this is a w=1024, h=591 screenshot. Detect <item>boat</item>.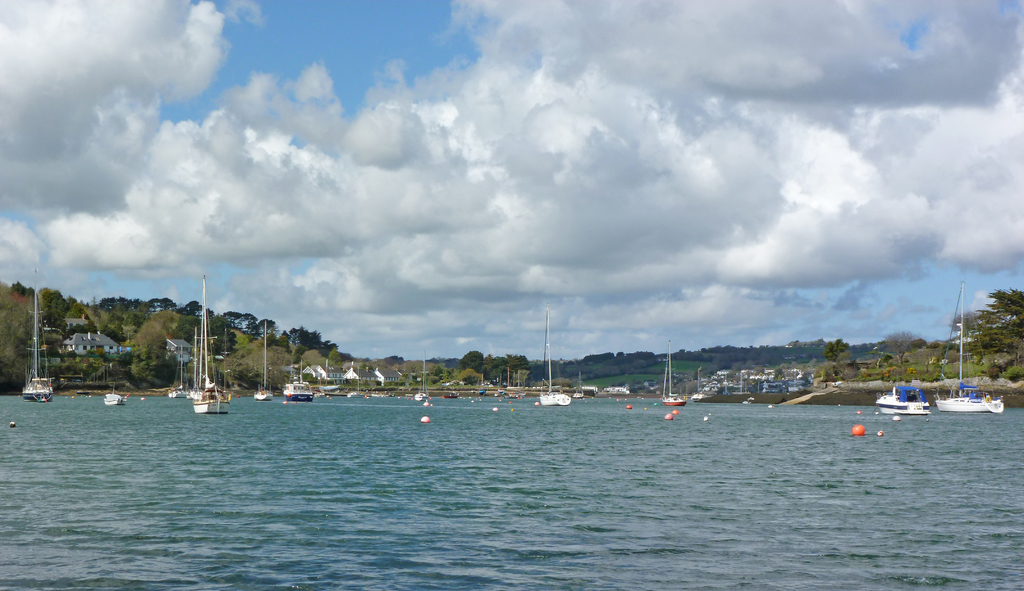
pyautogui.locateOnScreen(937, 279, 1003, 413).
